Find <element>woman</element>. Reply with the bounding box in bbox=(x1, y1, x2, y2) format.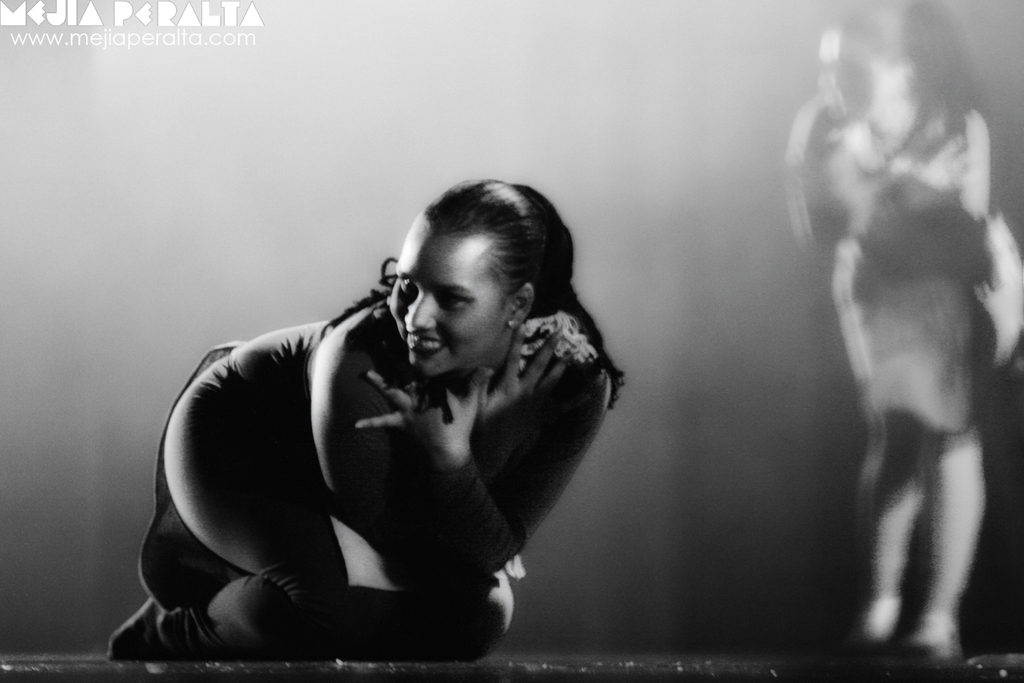
bbox=(148, 183, 599, 663).
